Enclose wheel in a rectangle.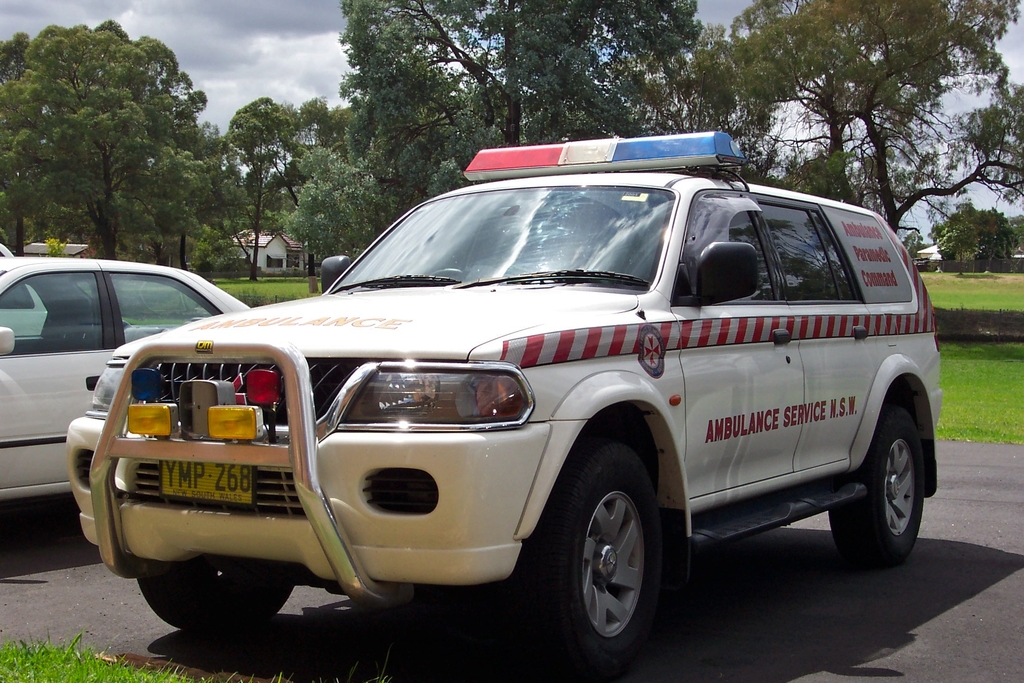
829,411,925,568.
